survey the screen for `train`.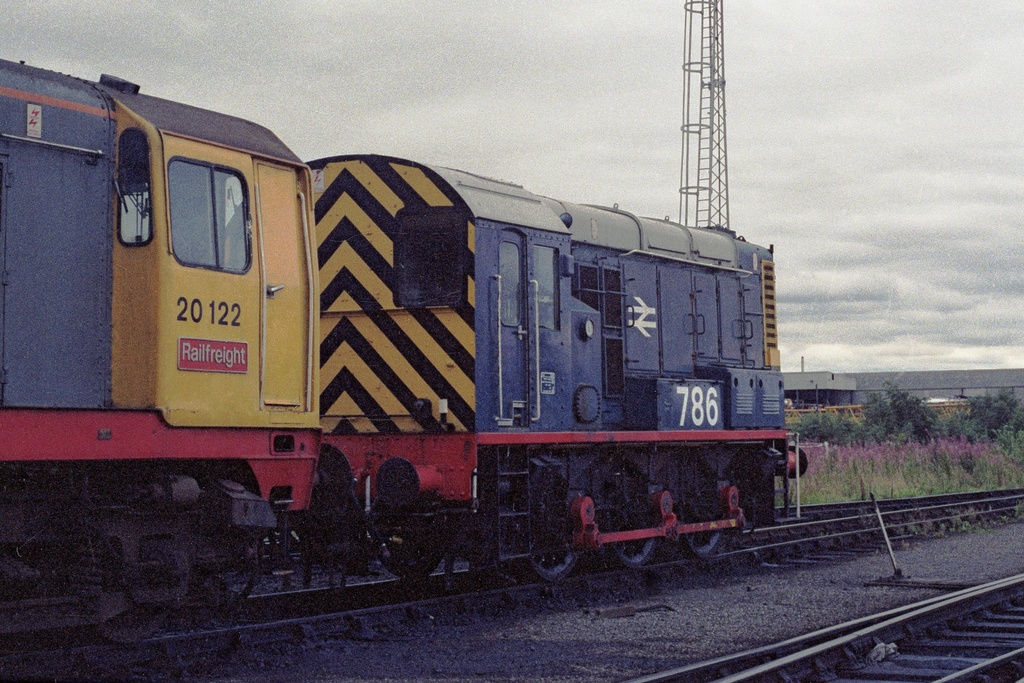
Survey found: rect(0, 54, 806, 654).
